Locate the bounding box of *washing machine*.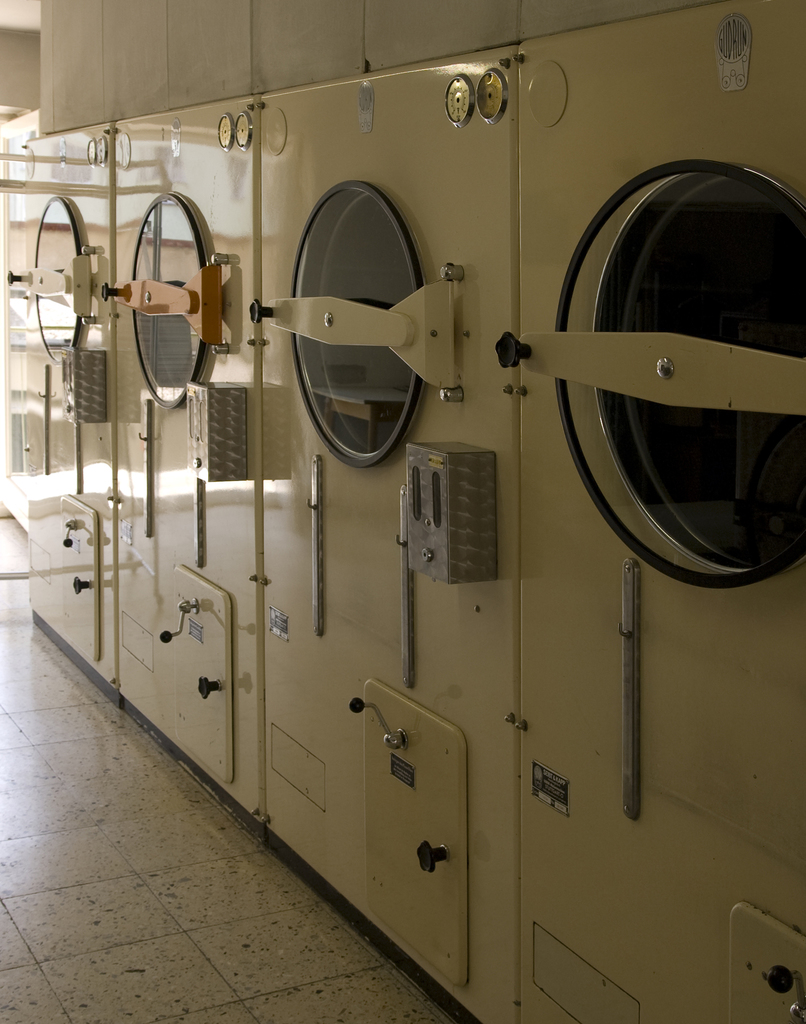
Bounding box: (x1=4, y1=124, x2=119, y2=692).
